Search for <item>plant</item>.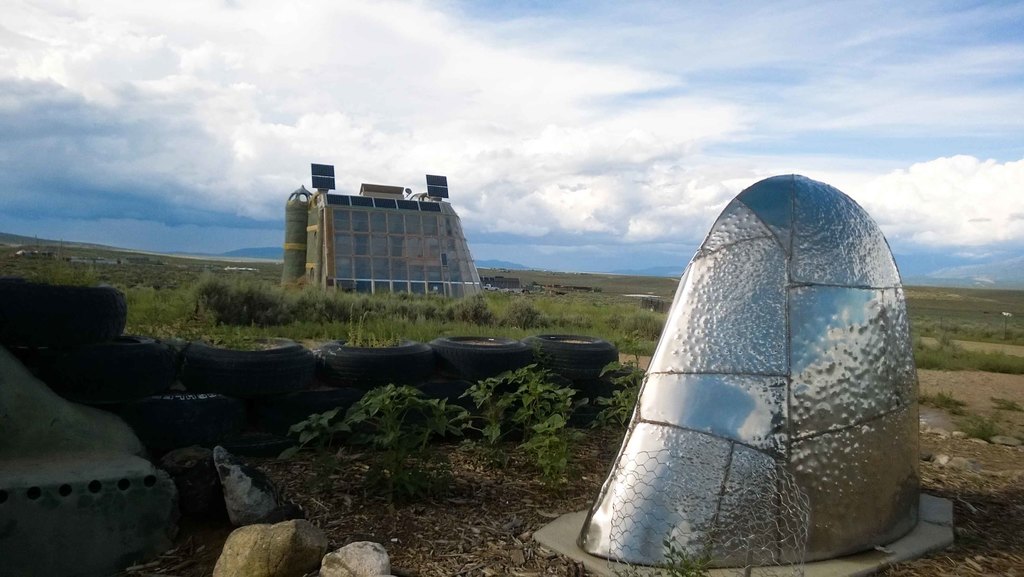
Found at [x1=337, y1=381, x2=462, y2=503].
